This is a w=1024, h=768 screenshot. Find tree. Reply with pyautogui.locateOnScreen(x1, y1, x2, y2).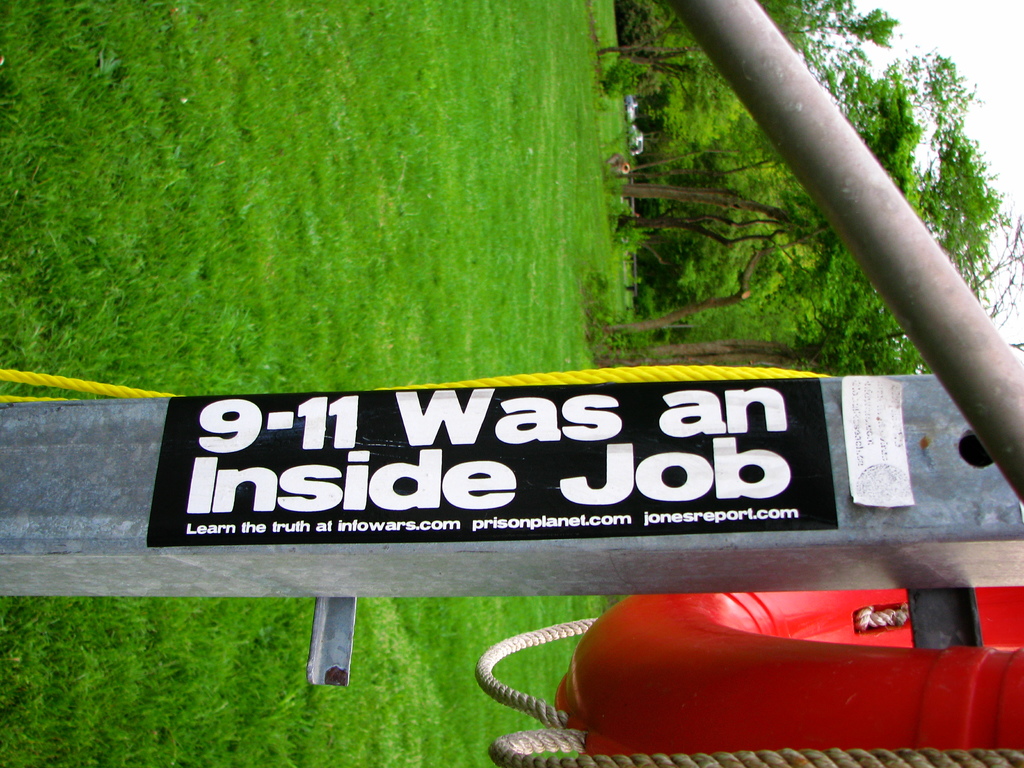
pyautogui.locateOnScreen(593, 61, 660, 163).
